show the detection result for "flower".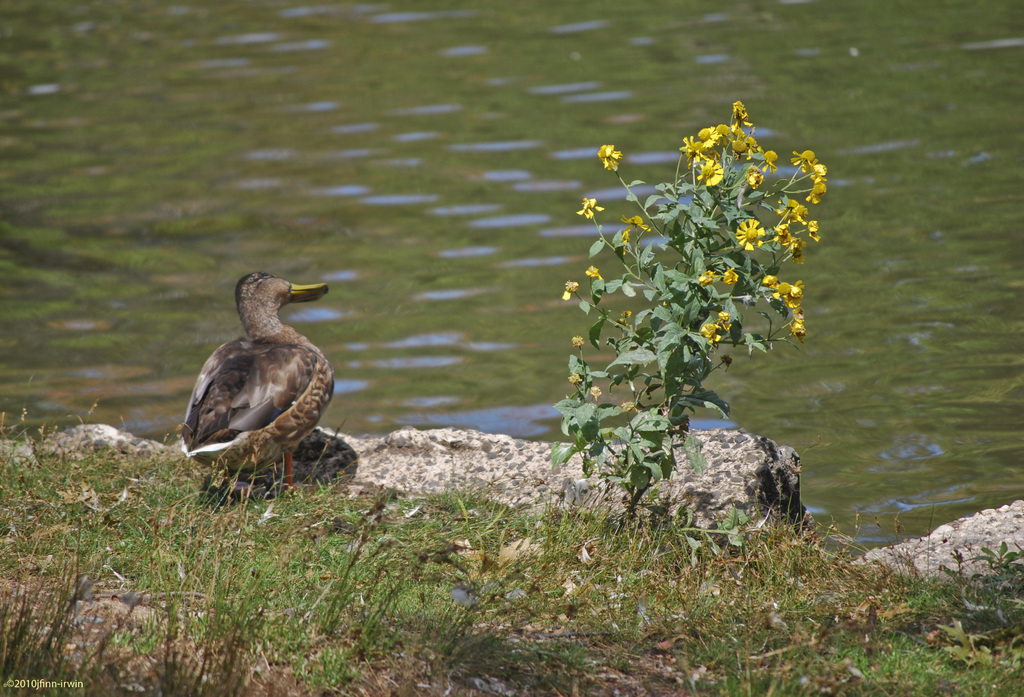
bbox=(567, 371, 581, 386).
